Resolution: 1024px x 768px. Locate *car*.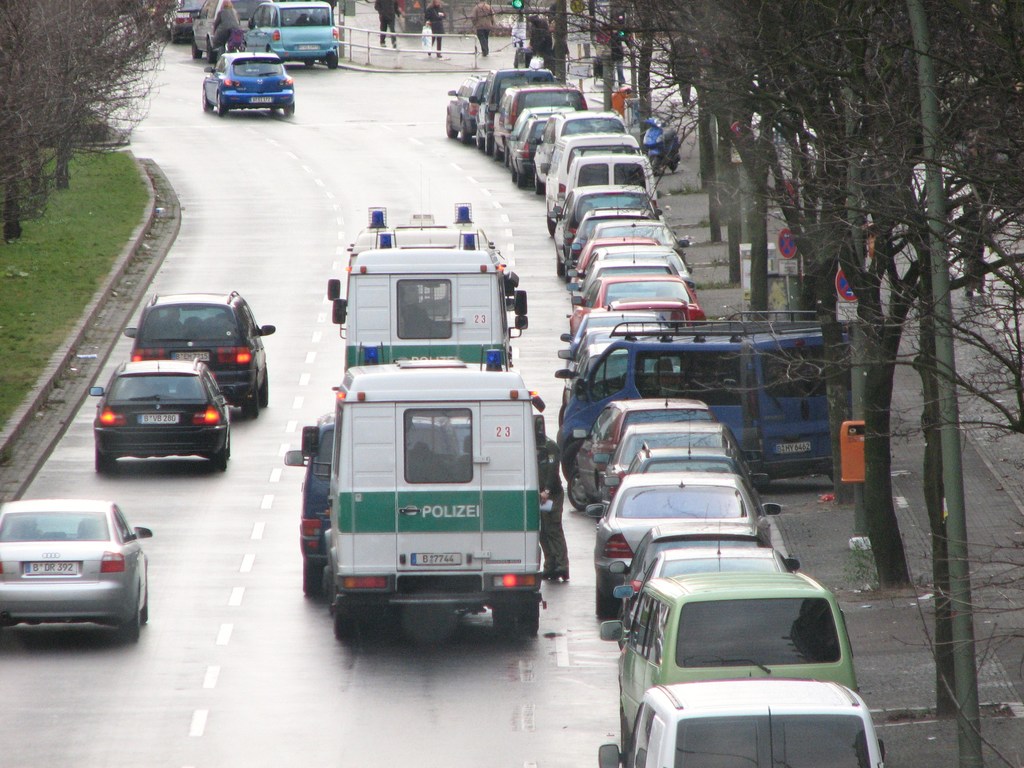
bbox=(2, 500, 154, 659).
